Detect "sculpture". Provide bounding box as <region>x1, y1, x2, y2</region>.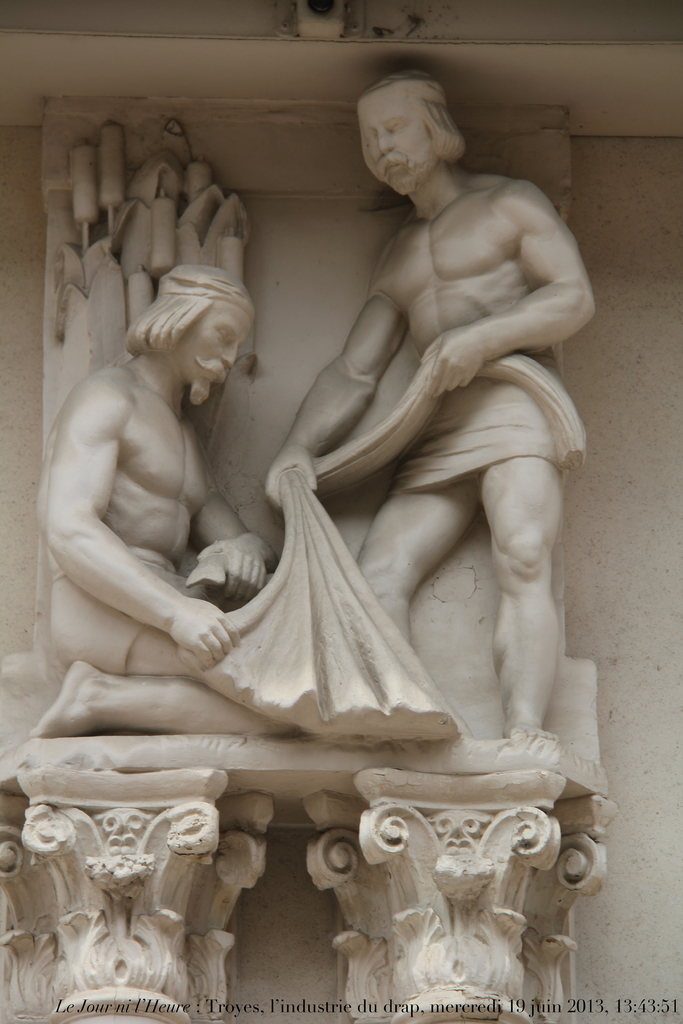
<region>35, 259, 276, 740</region>.
